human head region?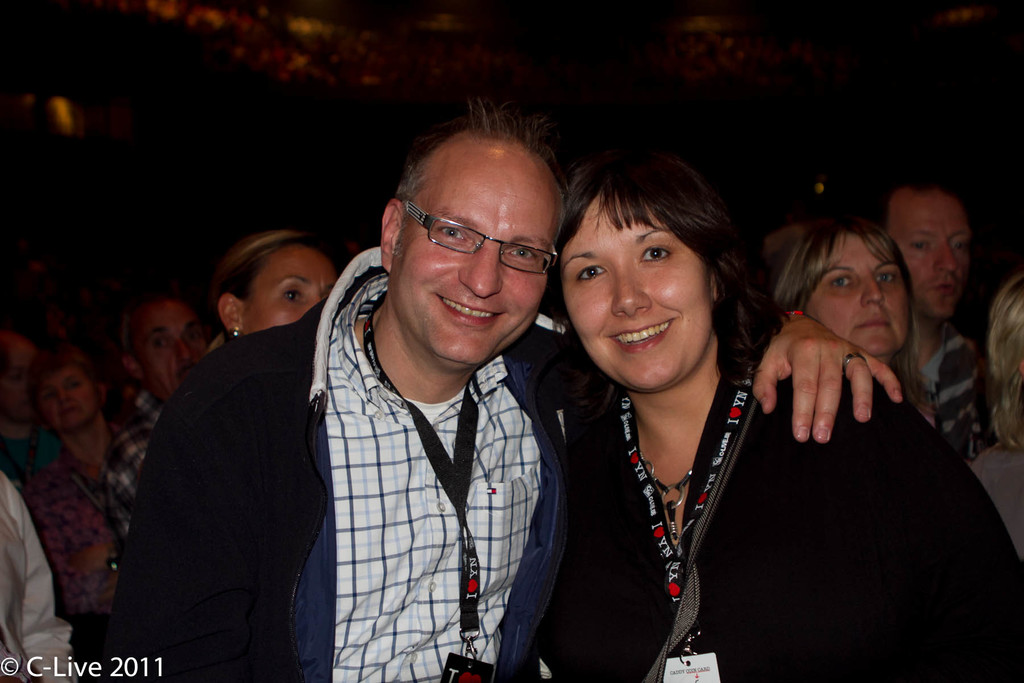
(left=871, top=172, right=977, bottom=322)
